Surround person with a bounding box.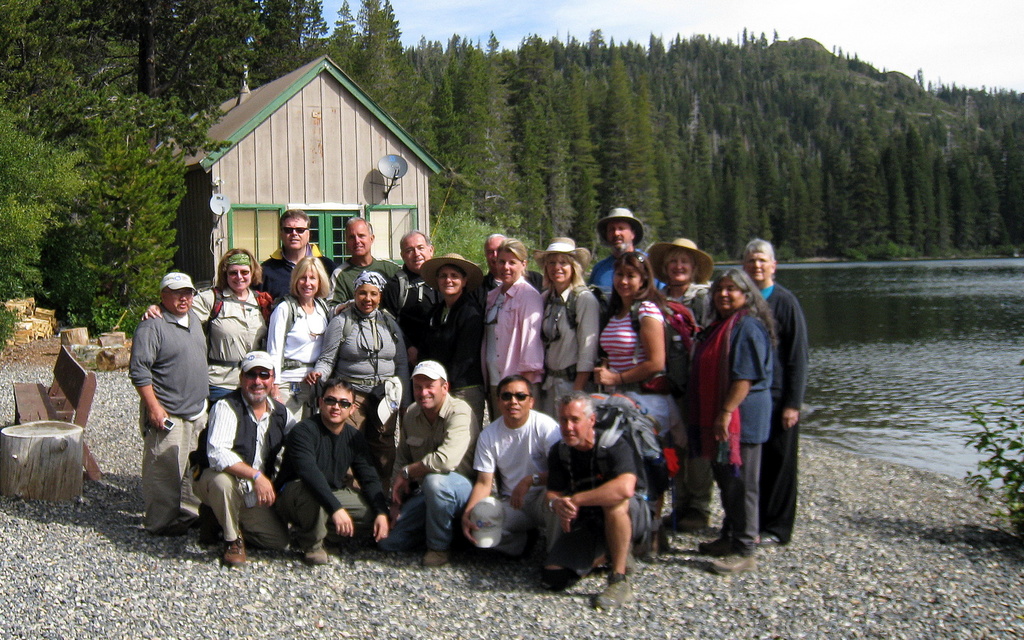
{"left": 139, "top": 246, "right": 275, "bottom": 409}.
